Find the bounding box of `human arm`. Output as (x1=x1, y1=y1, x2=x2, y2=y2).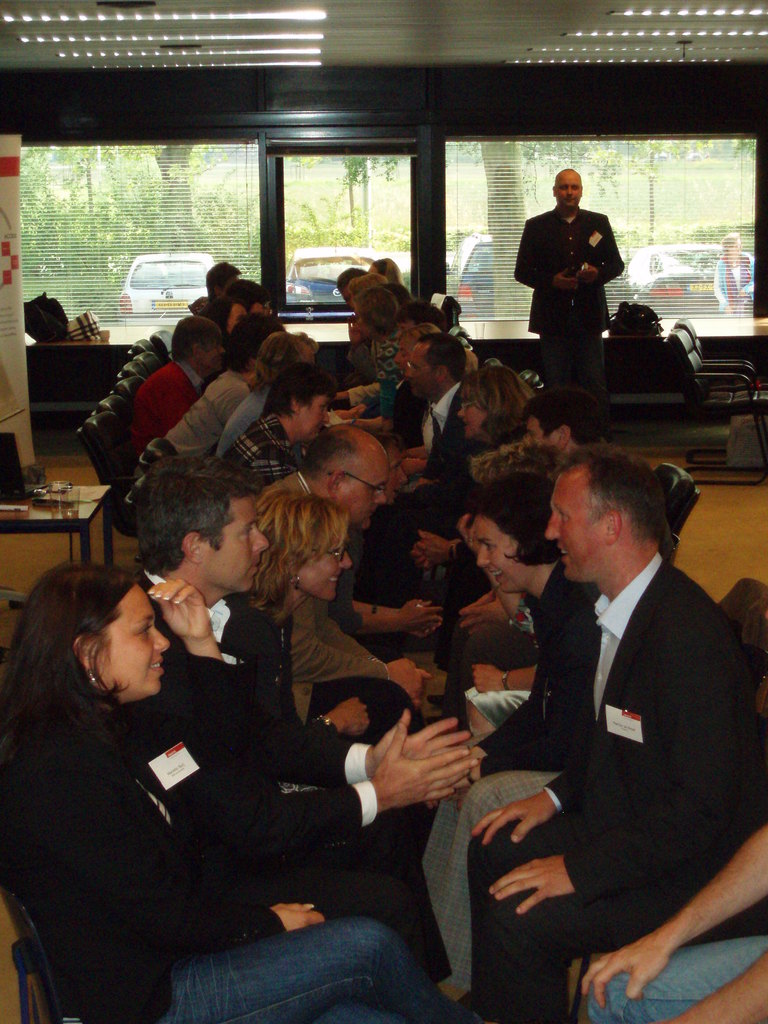
(x1=356, y1=594, x2=449, y2=631).
